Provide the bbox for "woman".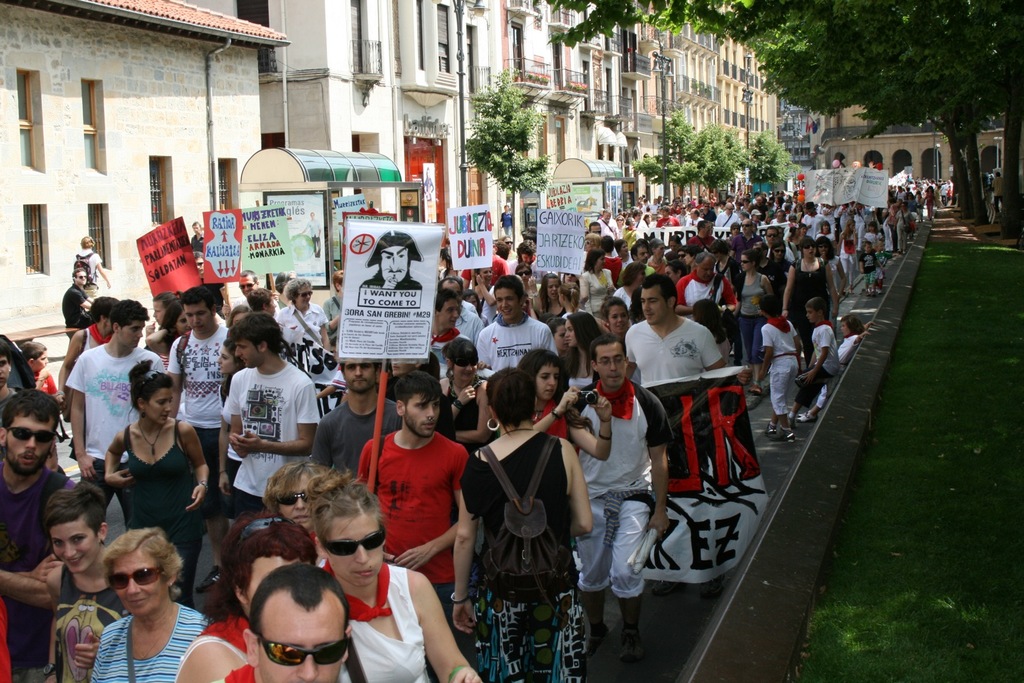
[left=527, top=272, right=568, bottom=325].
